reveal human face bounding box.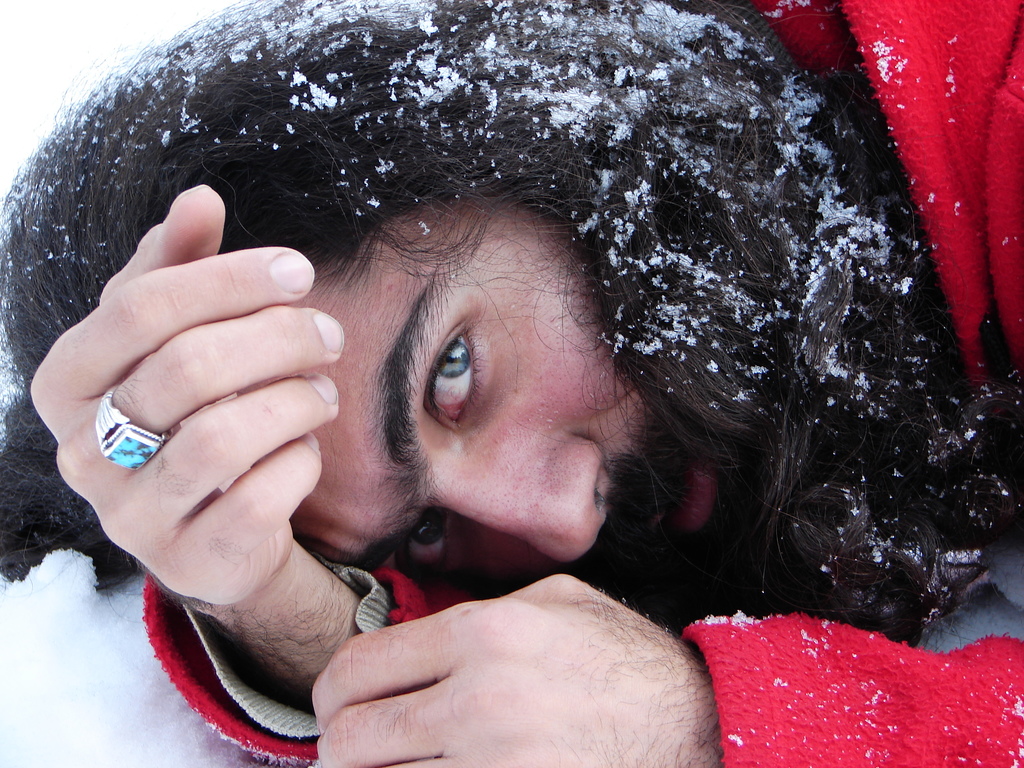
Revealed: <bbox>246, 188, 731, 600</bbox>.
